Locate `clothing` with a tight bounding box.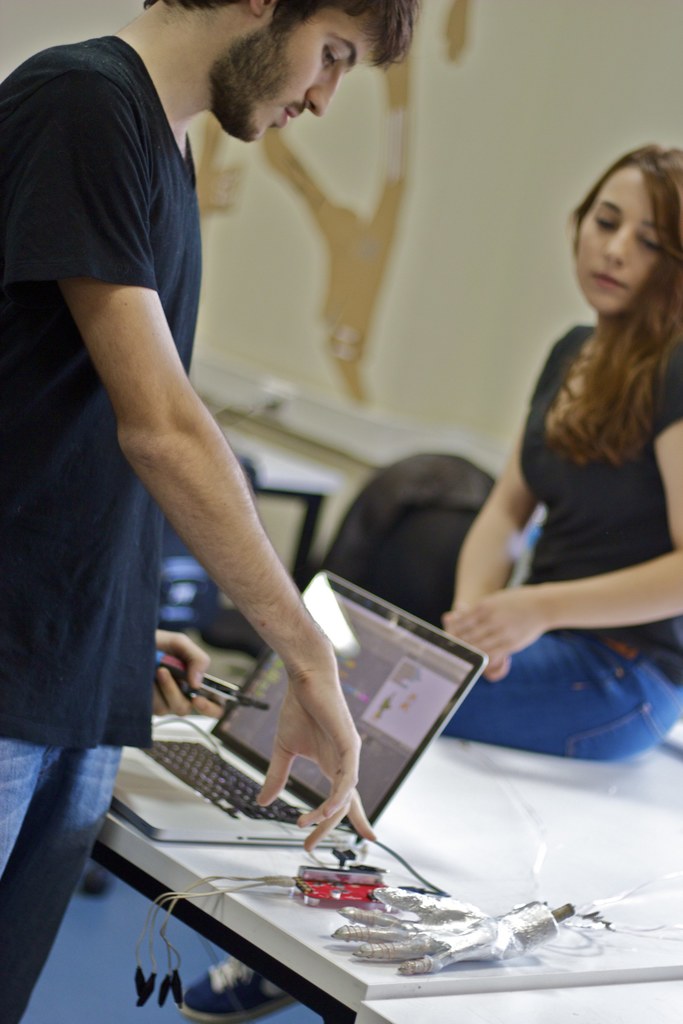
(x1=0, y1=33, x2=202, y2=1023).
